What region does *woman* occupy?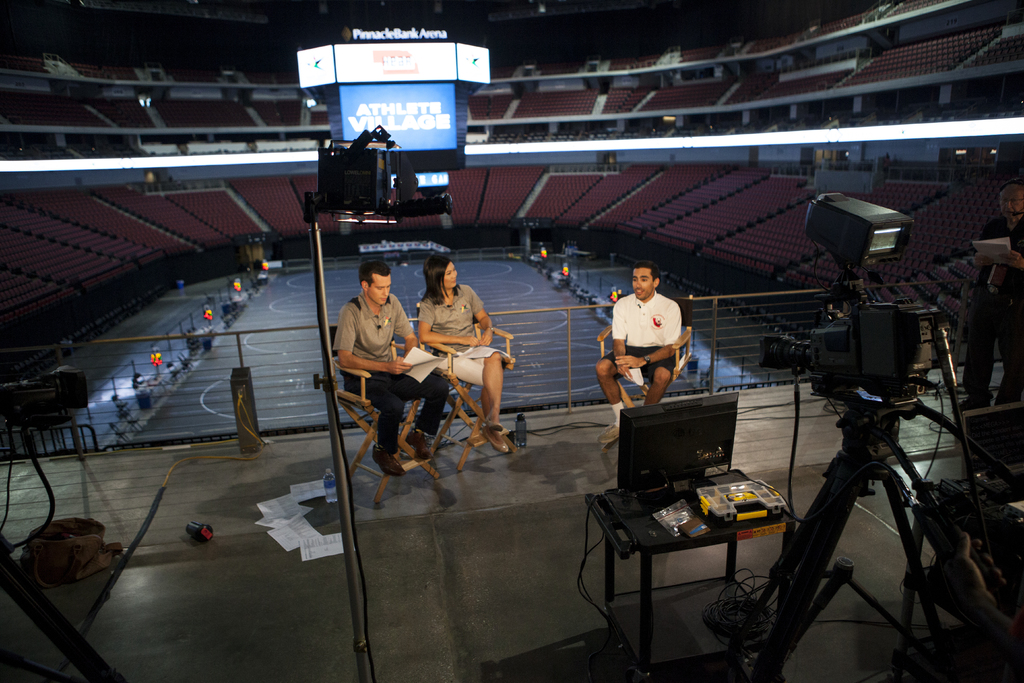
rect(406, 257, 509, 467).
